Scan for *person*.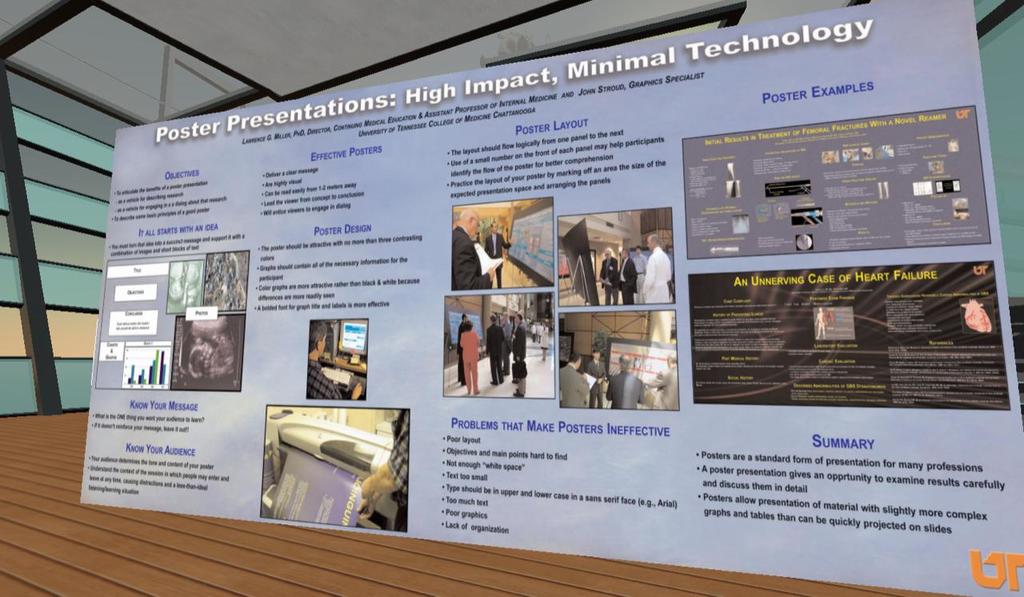
Scan result: {"left": 462, "top": 319, "right": 479, "bottom": 394}.
